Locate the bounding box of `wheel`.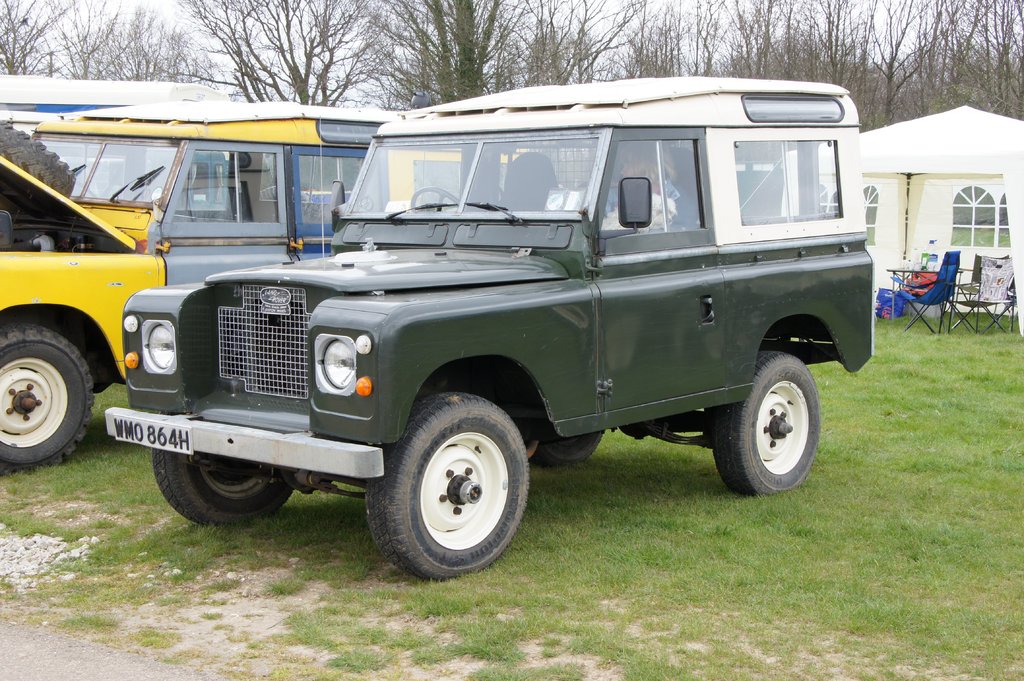
Bounding box: pyautogui.locateOnScreen(411, 185, 461, 210).
